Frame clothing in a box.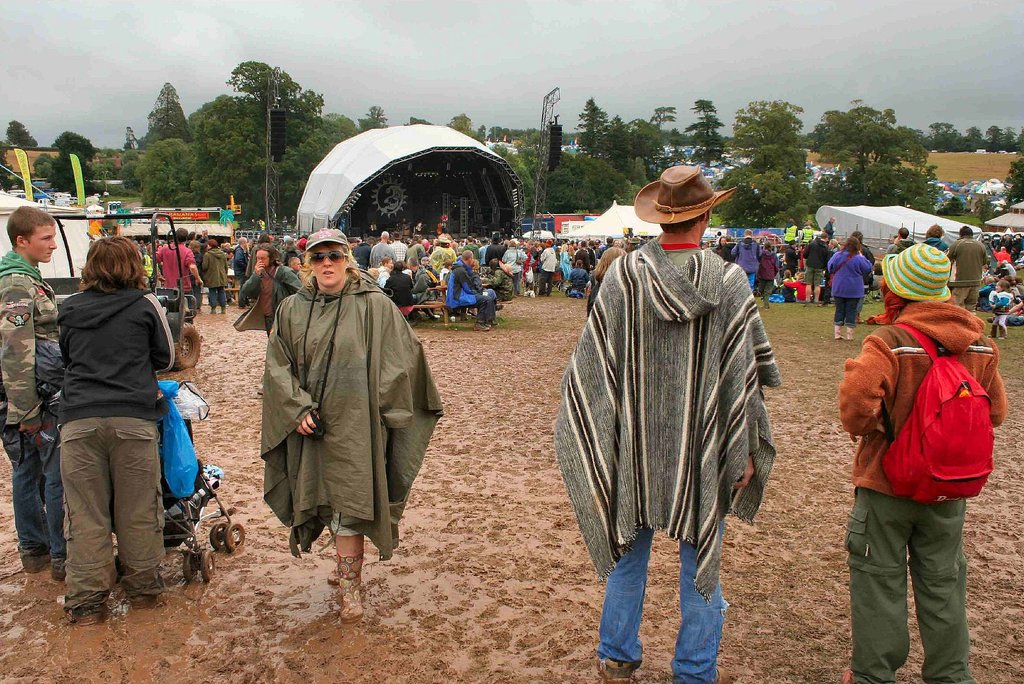
x1=431, y1=234, x2=454, y2=268.
